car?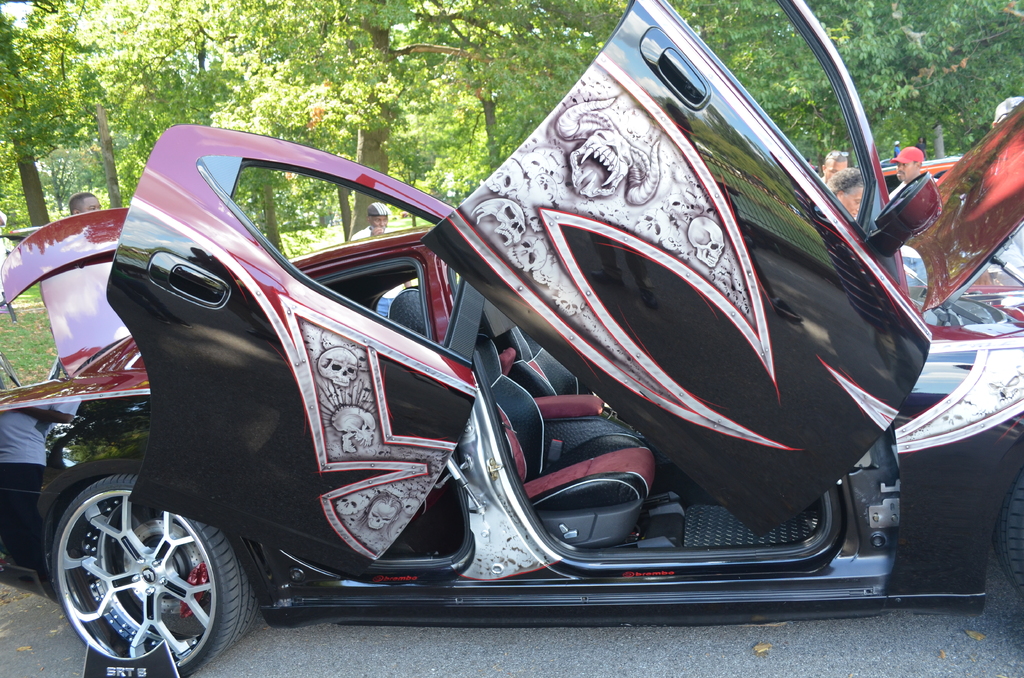
box(882, 154, 962, 194)
